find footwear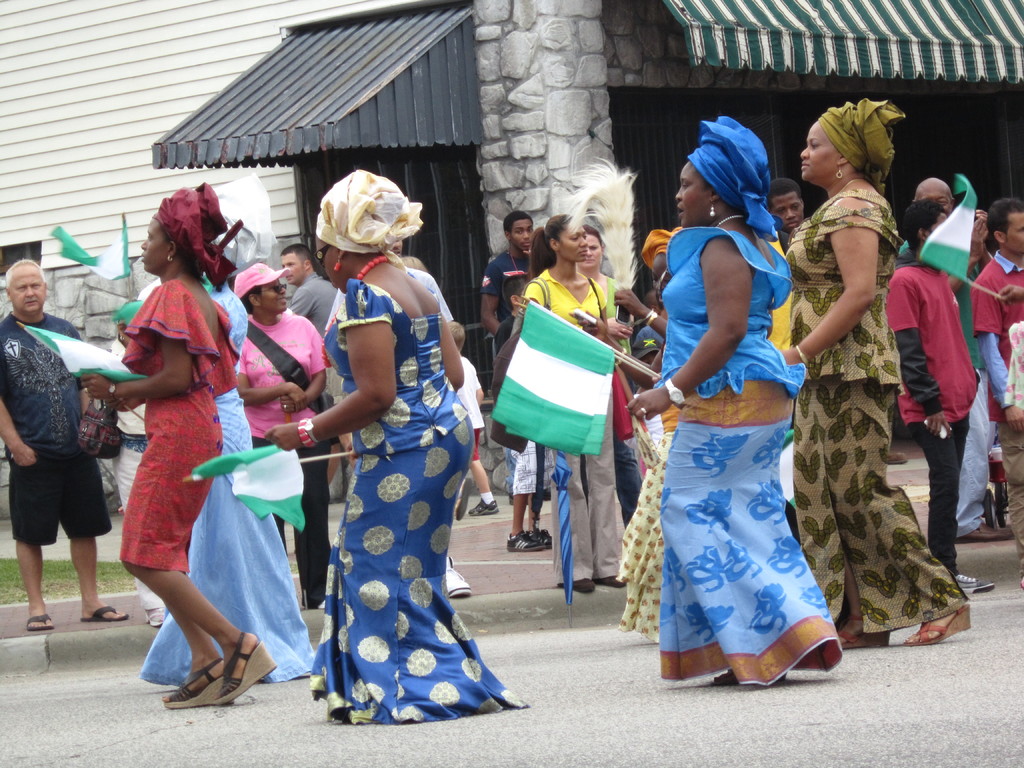
{"x1": 956, "y1": 522, "x2": 1014, "y2": 542}
